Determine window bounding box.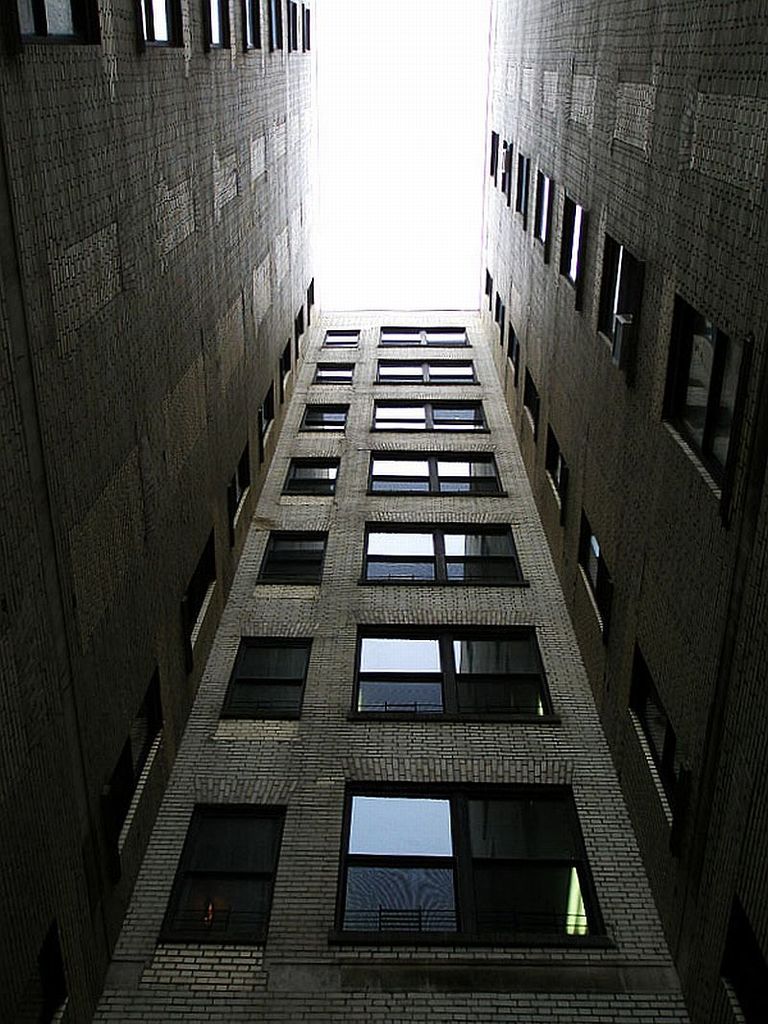
Determined: box(556, 197, 591, 304).
